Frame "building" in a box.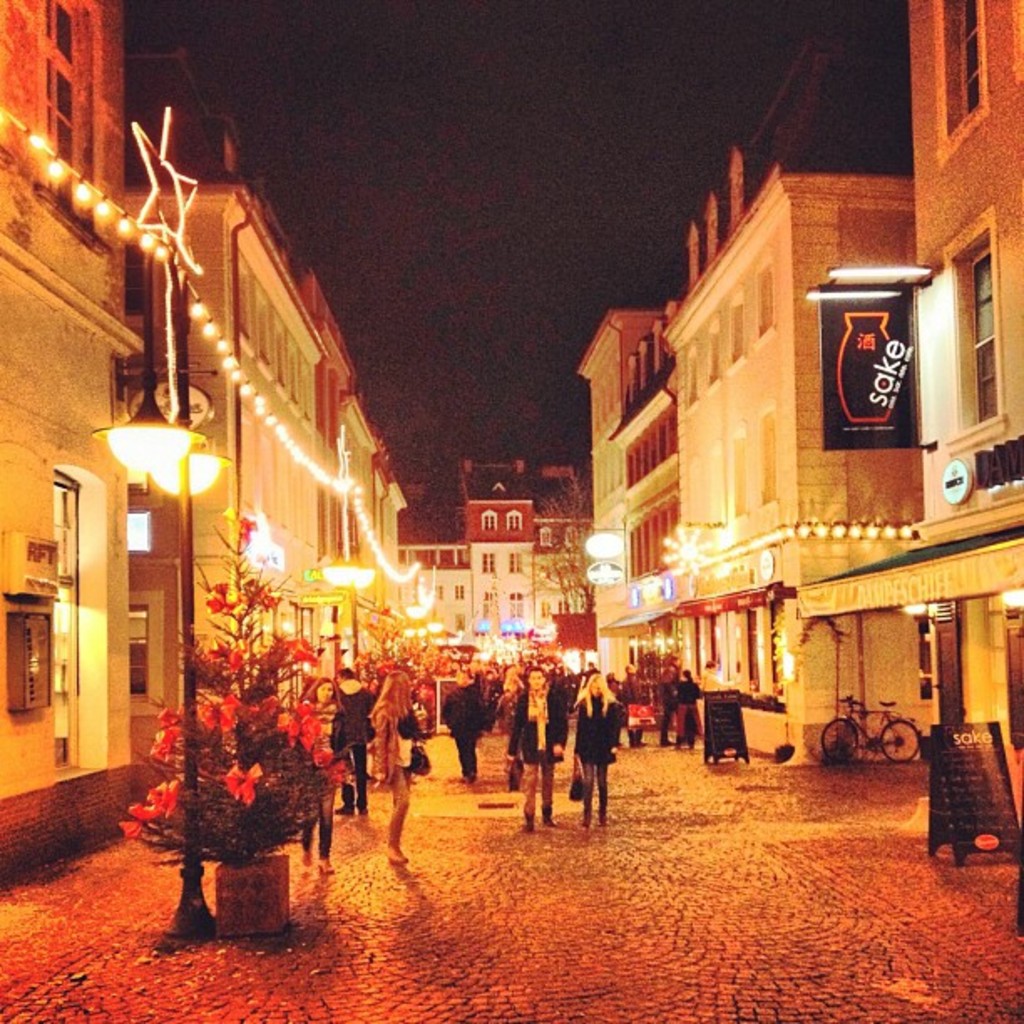
locate(576, 142, 909, 755).
